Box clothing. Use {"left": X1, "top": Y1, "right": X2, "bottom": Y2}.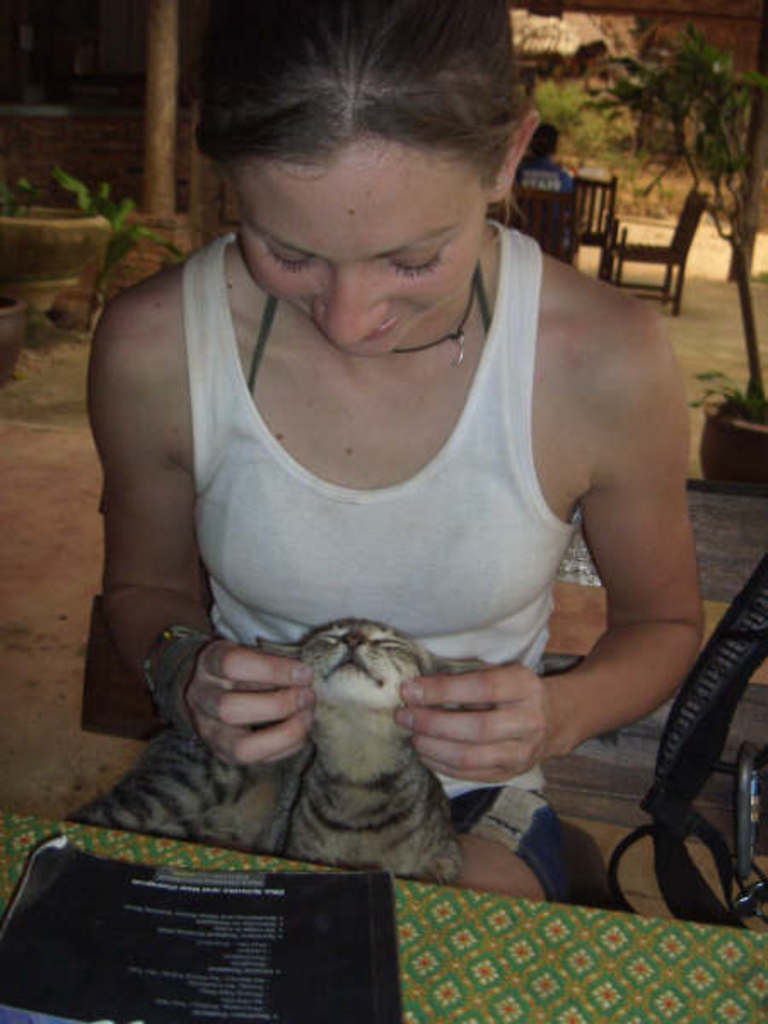
{"left": 174, "top": 207, "right": 577, "bottom": 905}.
